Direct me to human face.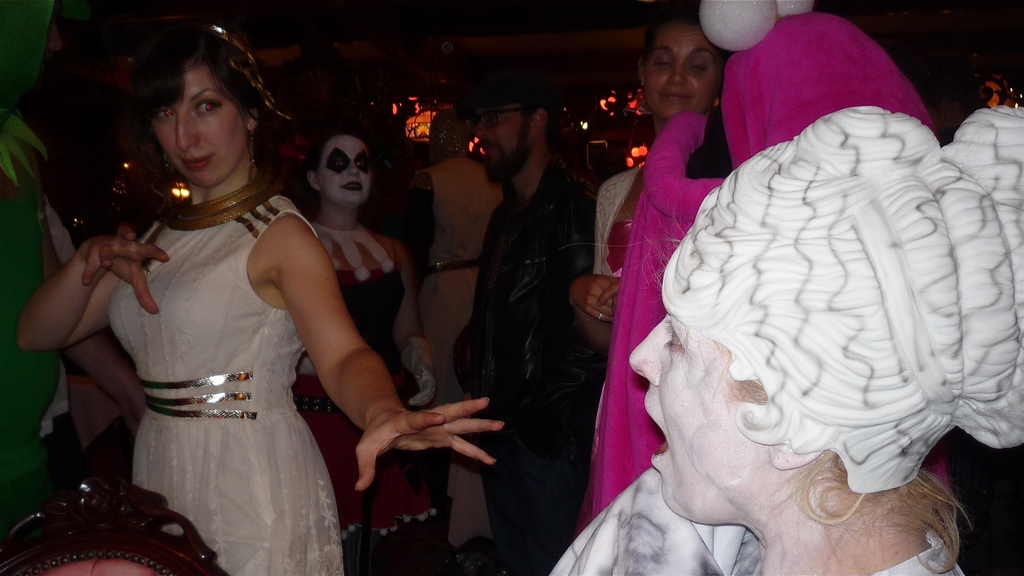
Direction: {"x1": 471, "y1": 106, "x2": 538, "y2": 177}.
